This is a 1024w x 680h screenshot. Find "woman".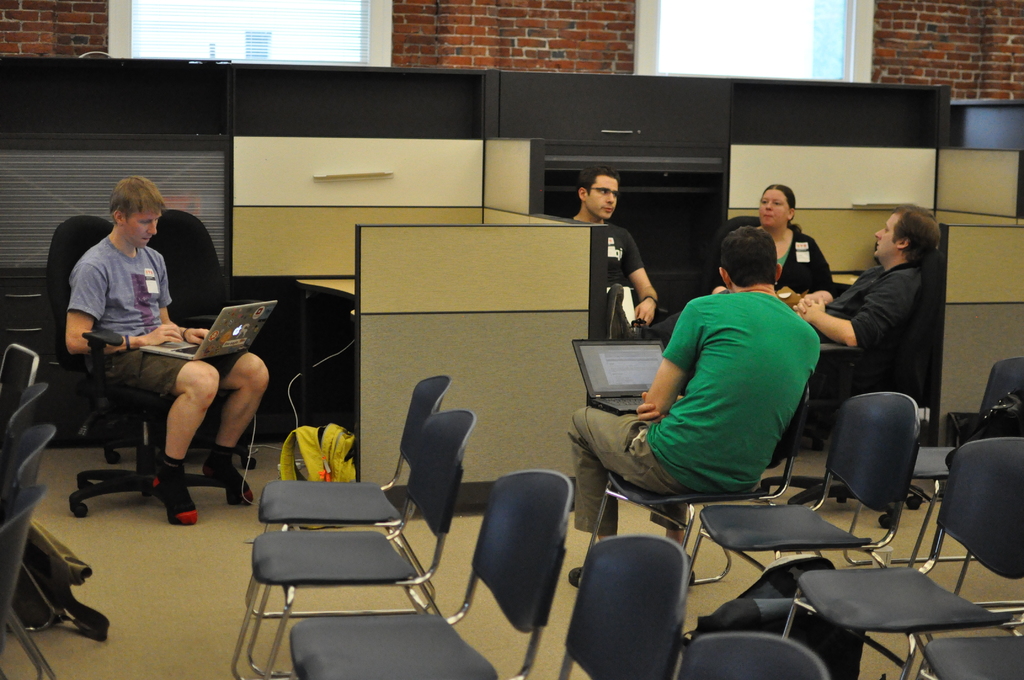
Bounding box: [713,182,835,303].
